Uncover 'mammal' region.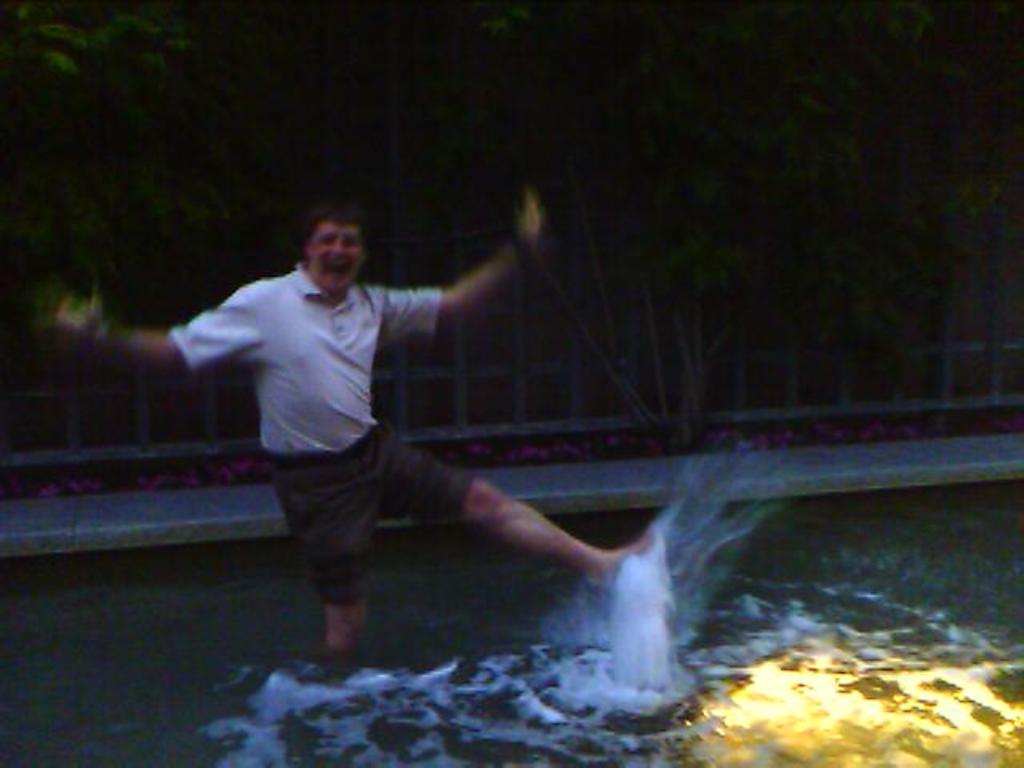
Uncovered: [x1=162, y1=214, x2=666, y2=712].
